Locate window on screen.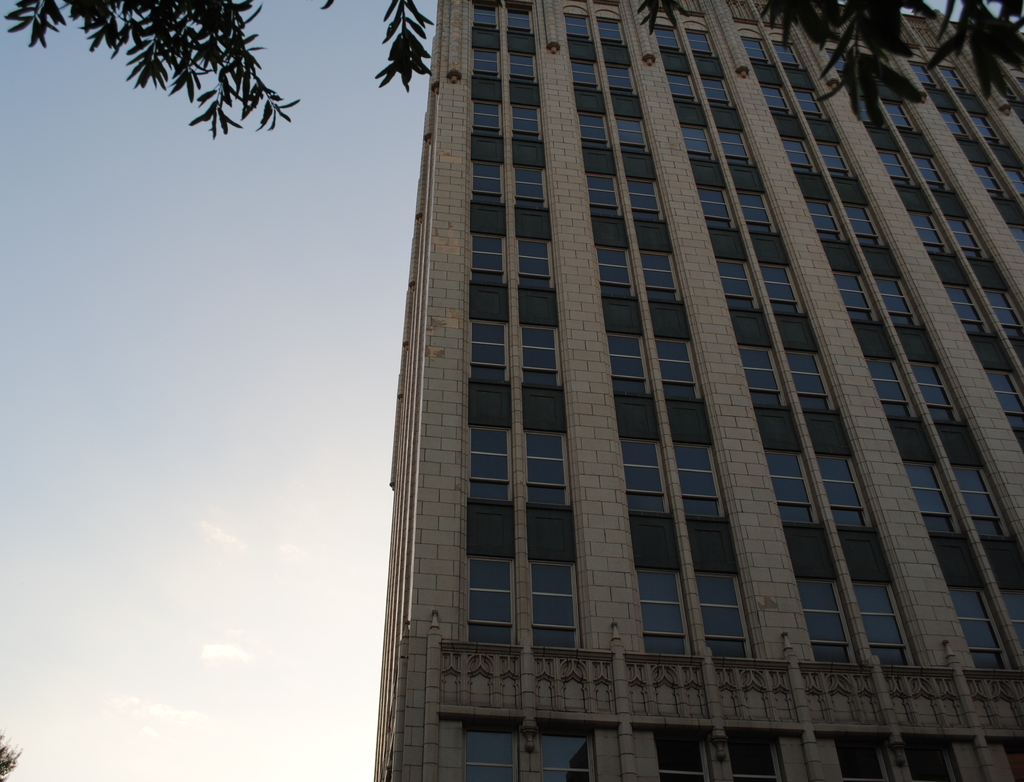
On screen at 509/6/533/34.
